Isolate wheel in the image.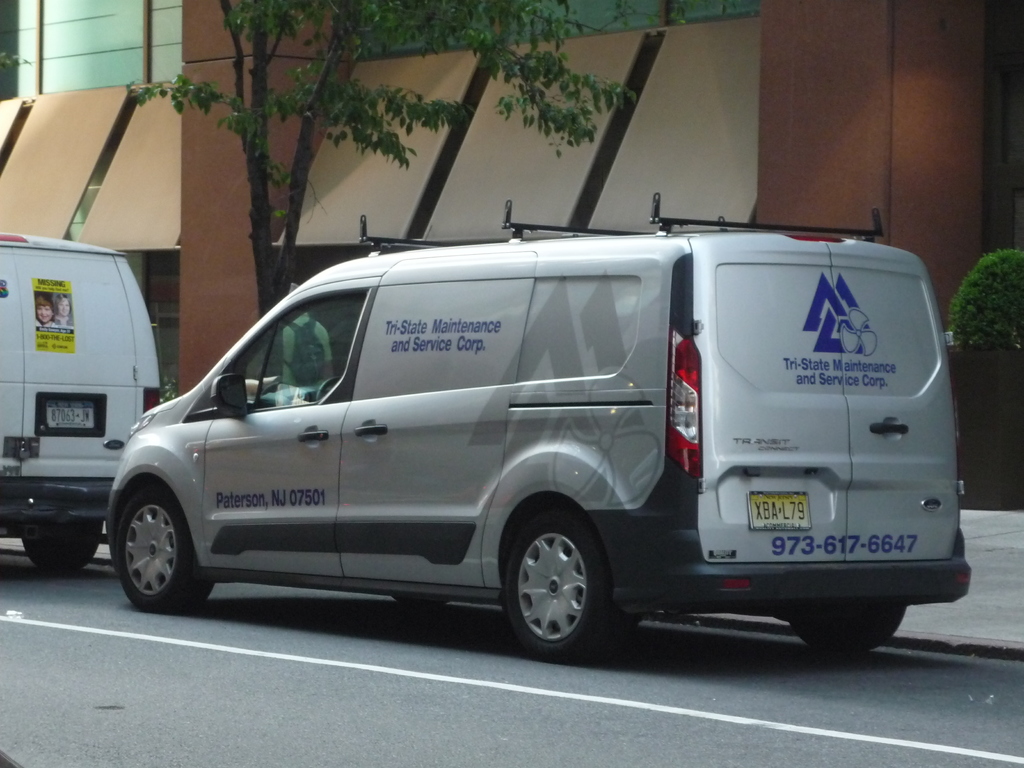
Isolated region: rect(109, 490, 190, 611).
